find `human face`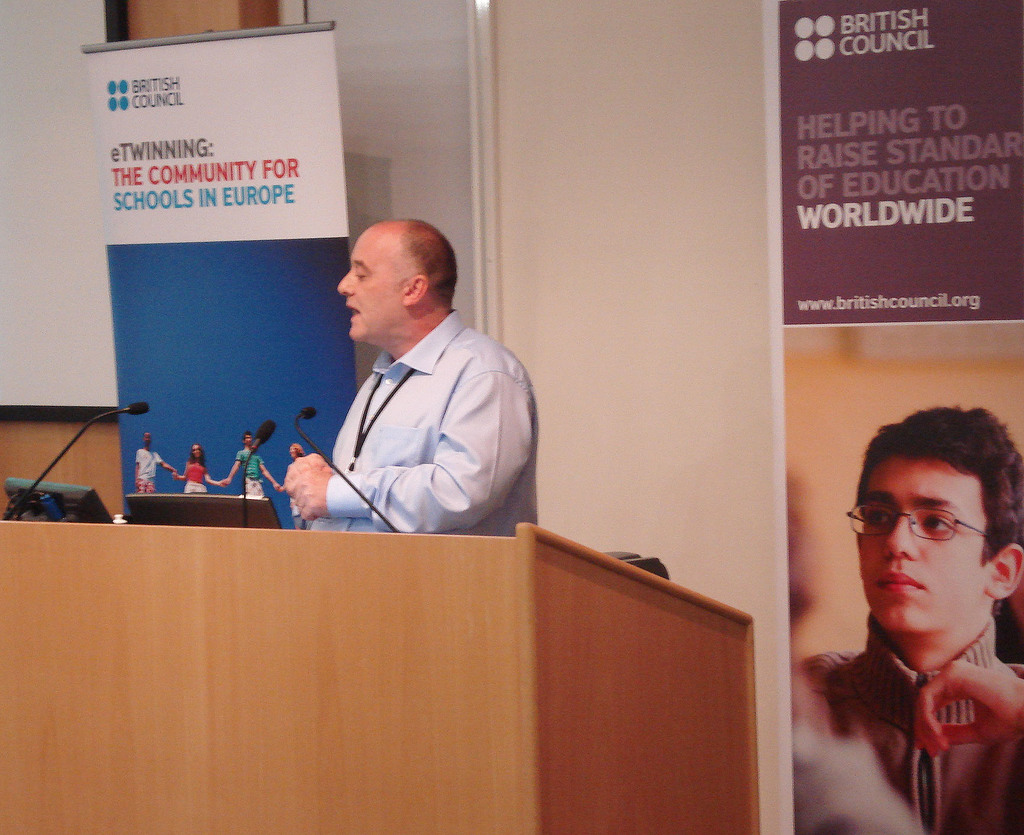
[335,227,403,337]
